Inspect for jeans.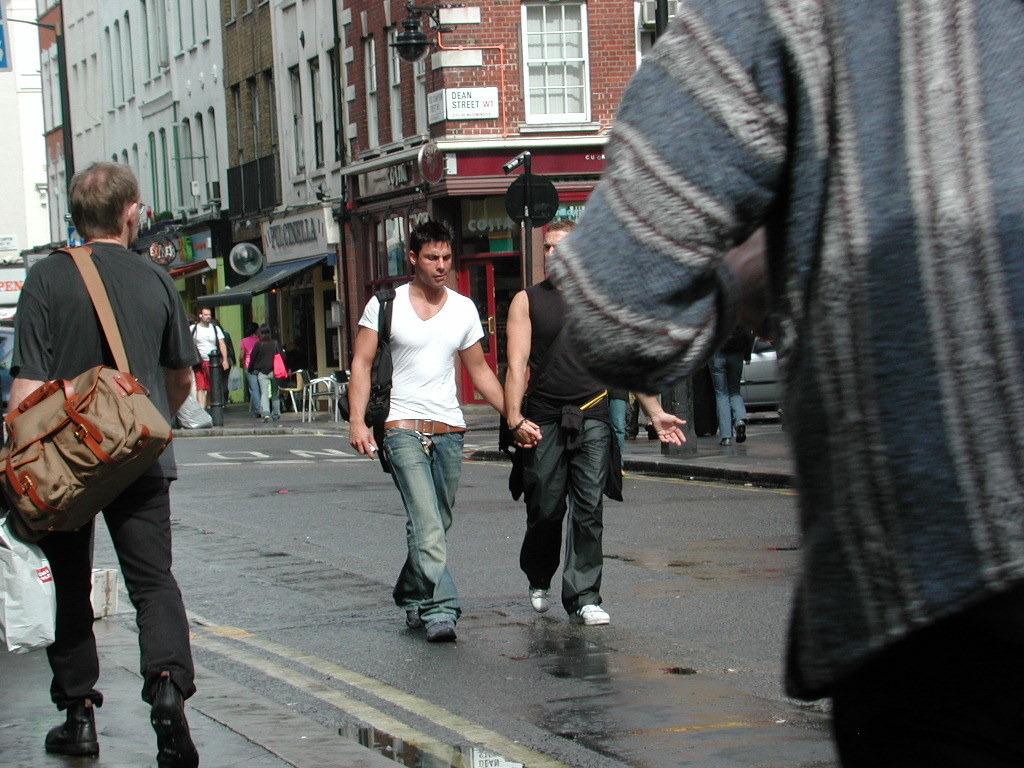
Inspection: {"x1": 832, "y1": 582, "x2": 1019, "y2": 760}.
